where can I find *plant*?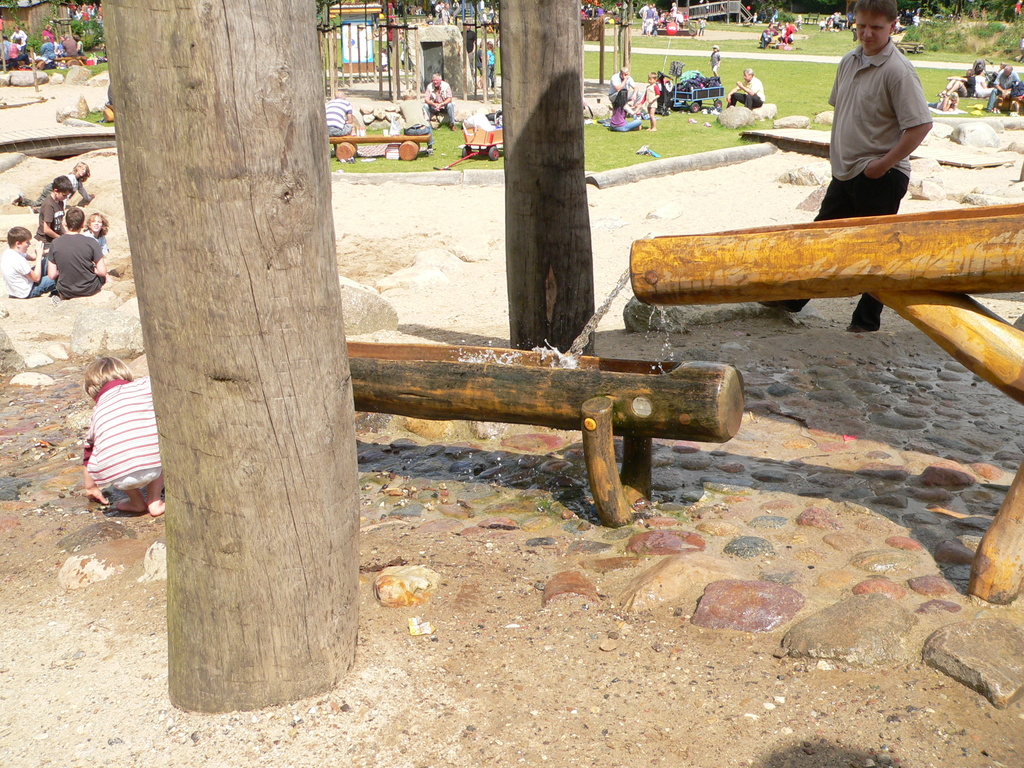
You can find it at region(66, 0, 115, 54).
